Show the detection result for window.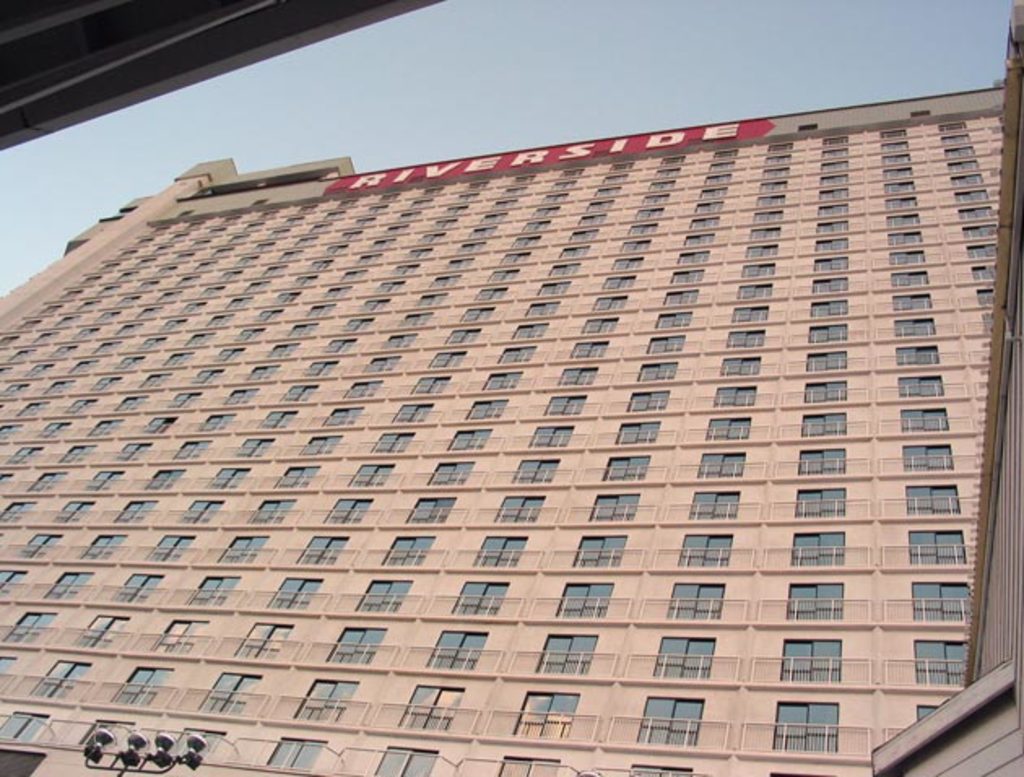
(697, 452, 741, 478).
